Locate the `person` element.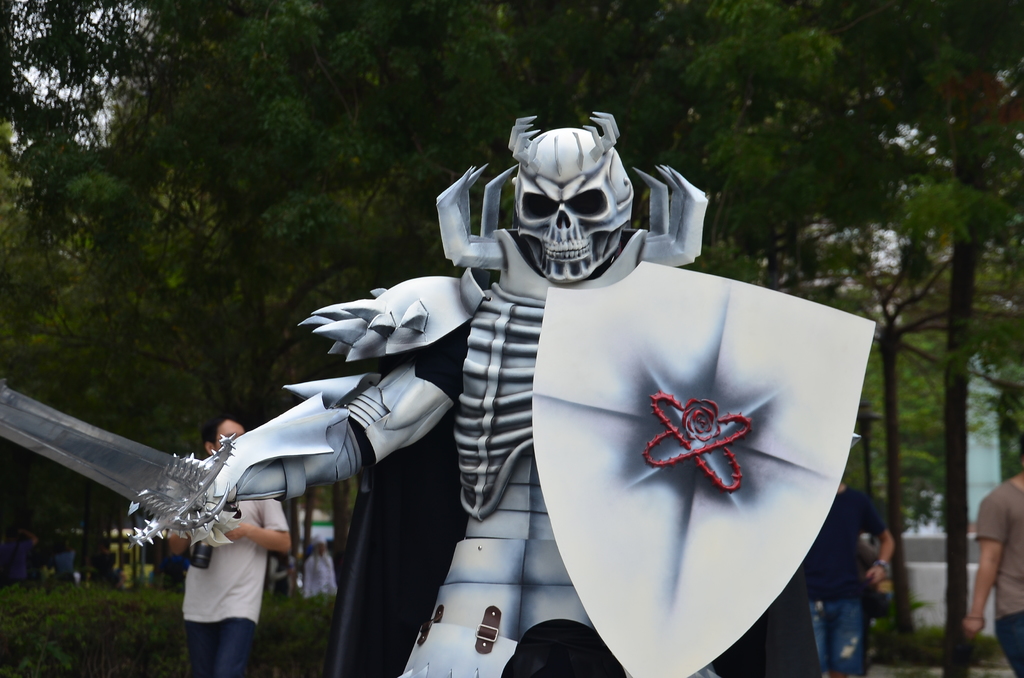
Element bbox: {"left": 806, "top": 473, "right": 894, "bottom": 677}.
